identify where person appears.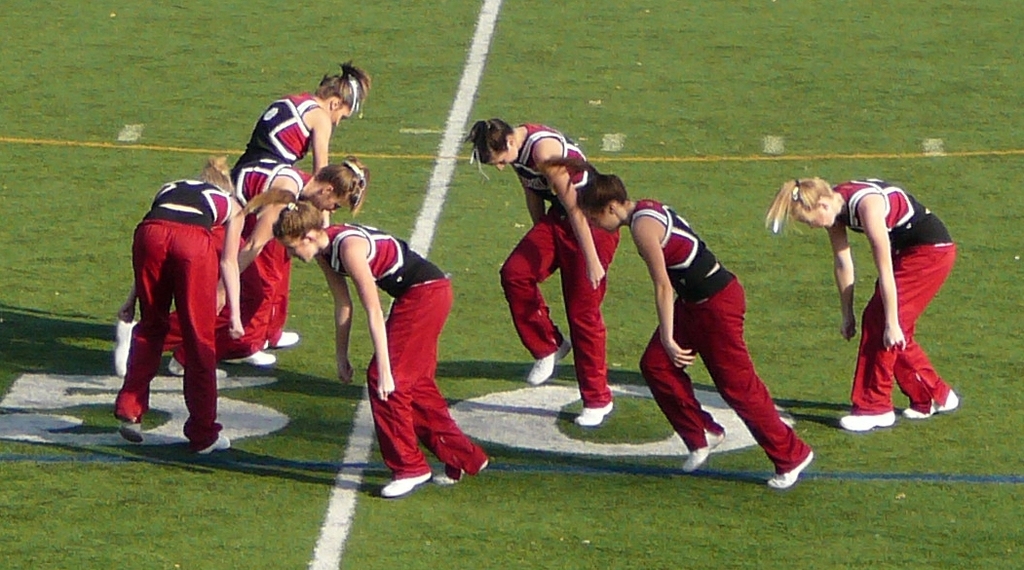
Appears at <bbox>219, 59, 373, 378</bbox>.
